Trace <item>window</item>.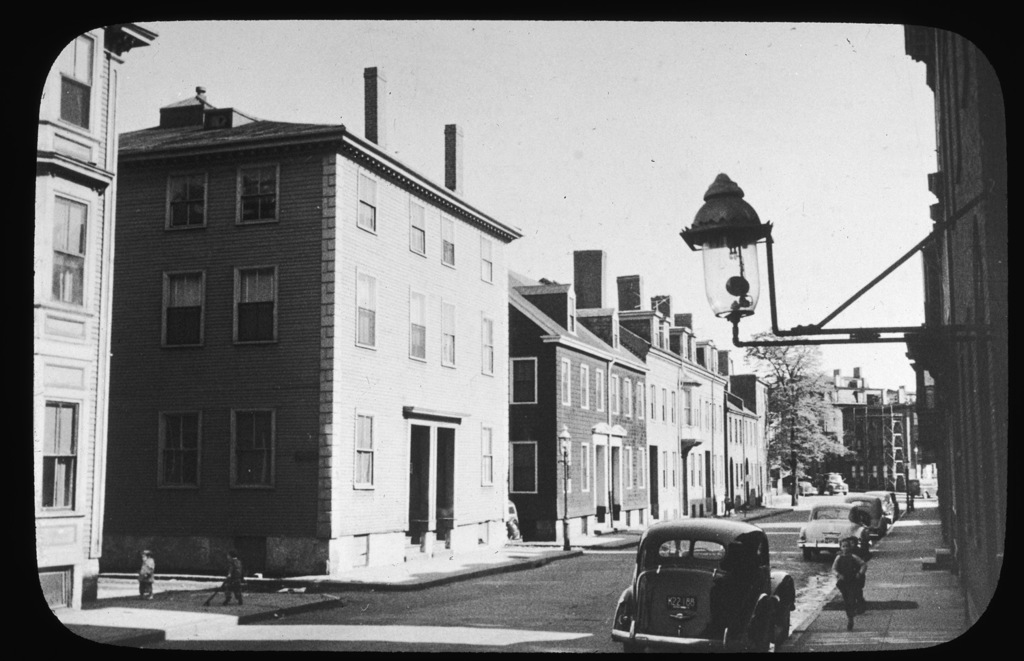
Traced to {"x1": 165, "y1": 172, "x2": 203, "y2": 236}.
